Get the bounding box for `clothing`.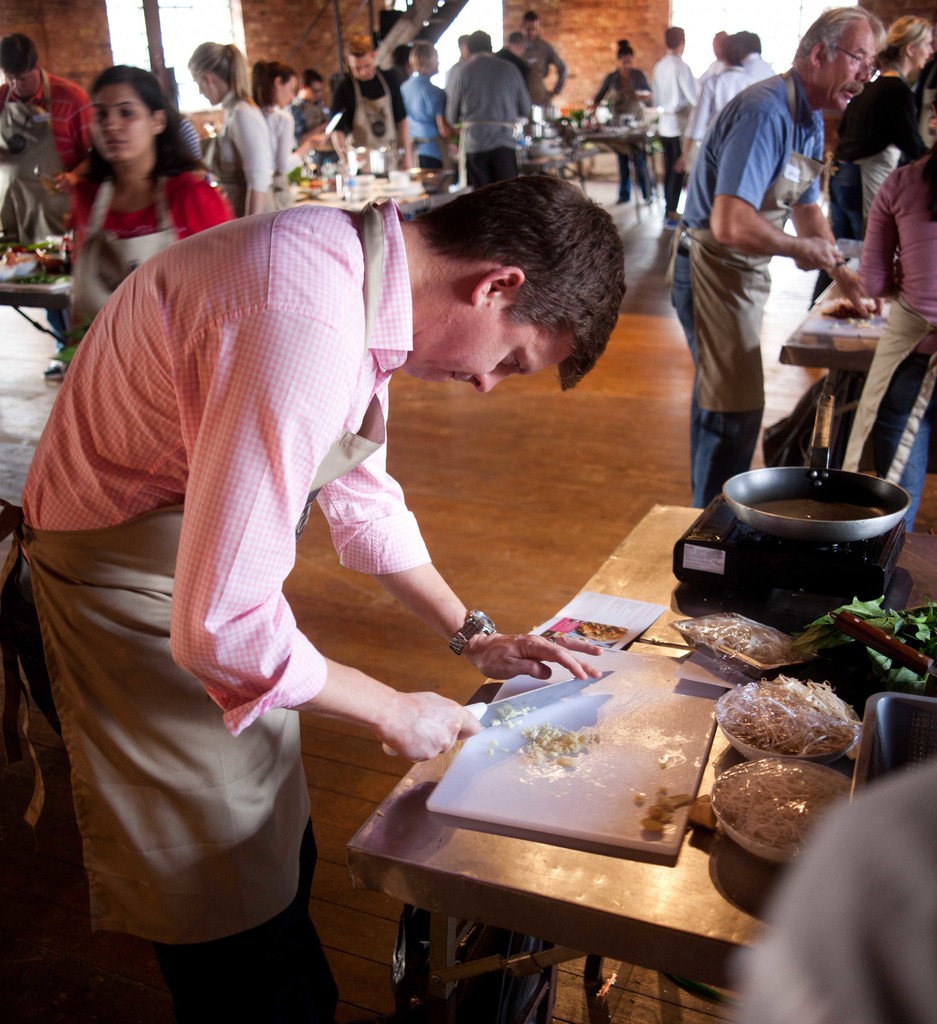
l=331, t=65, r=408, b=166.
